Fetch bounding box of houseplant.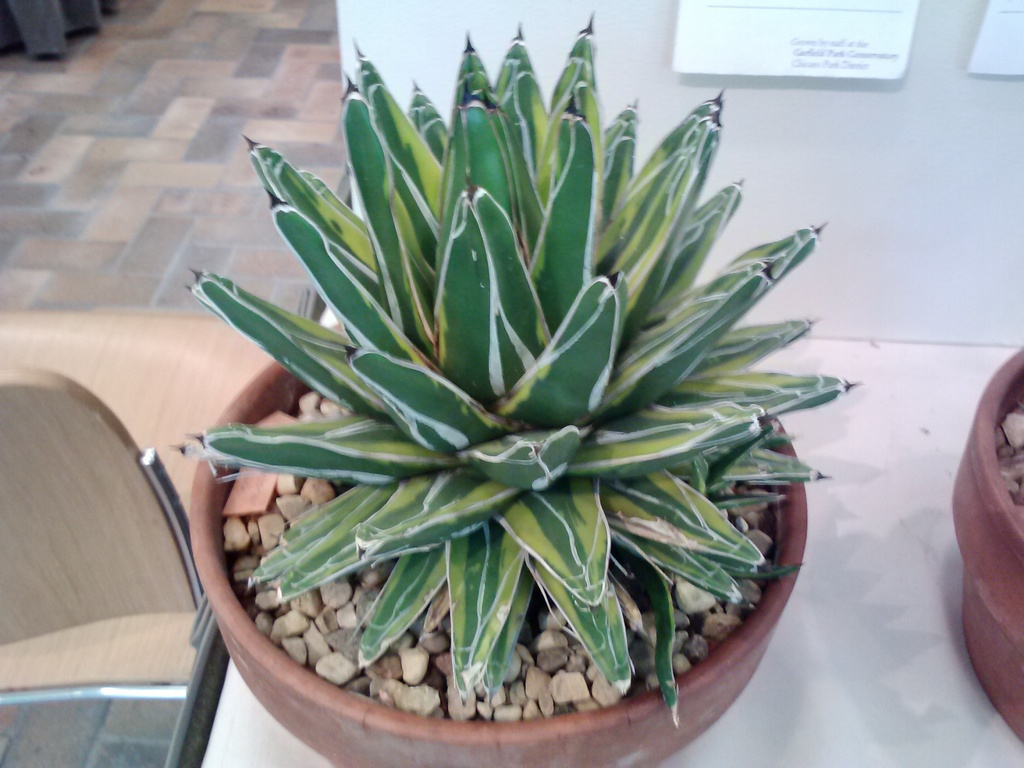
Bbox: bbox(948, 346, 1023, 740).
